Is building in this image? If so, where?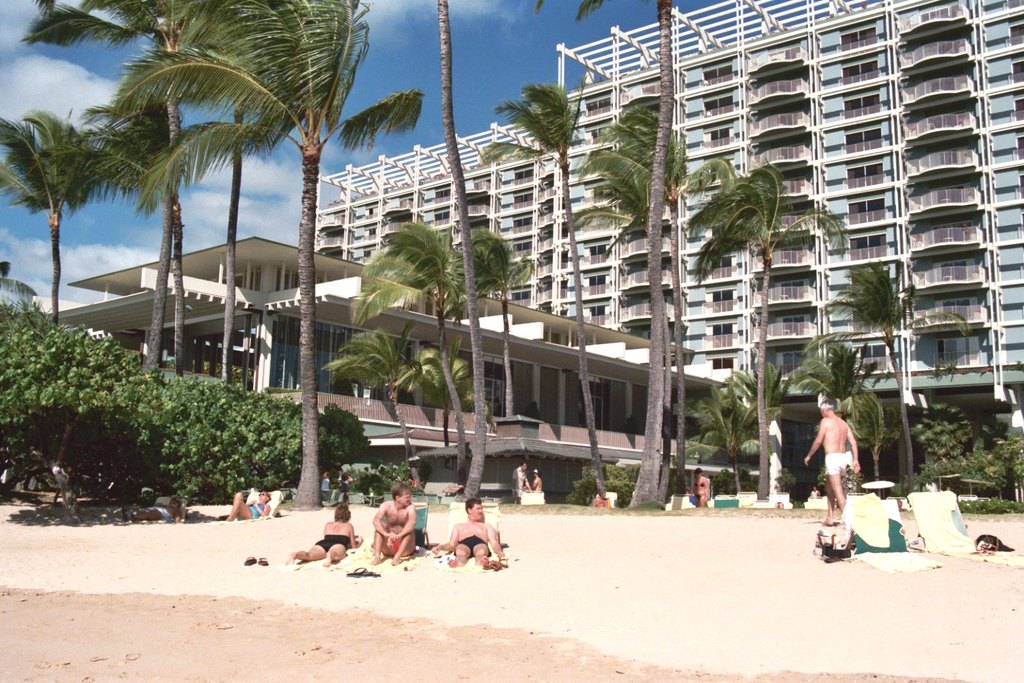
Yes, at <bbox>313, 0, 1023, 436</bbox>.
